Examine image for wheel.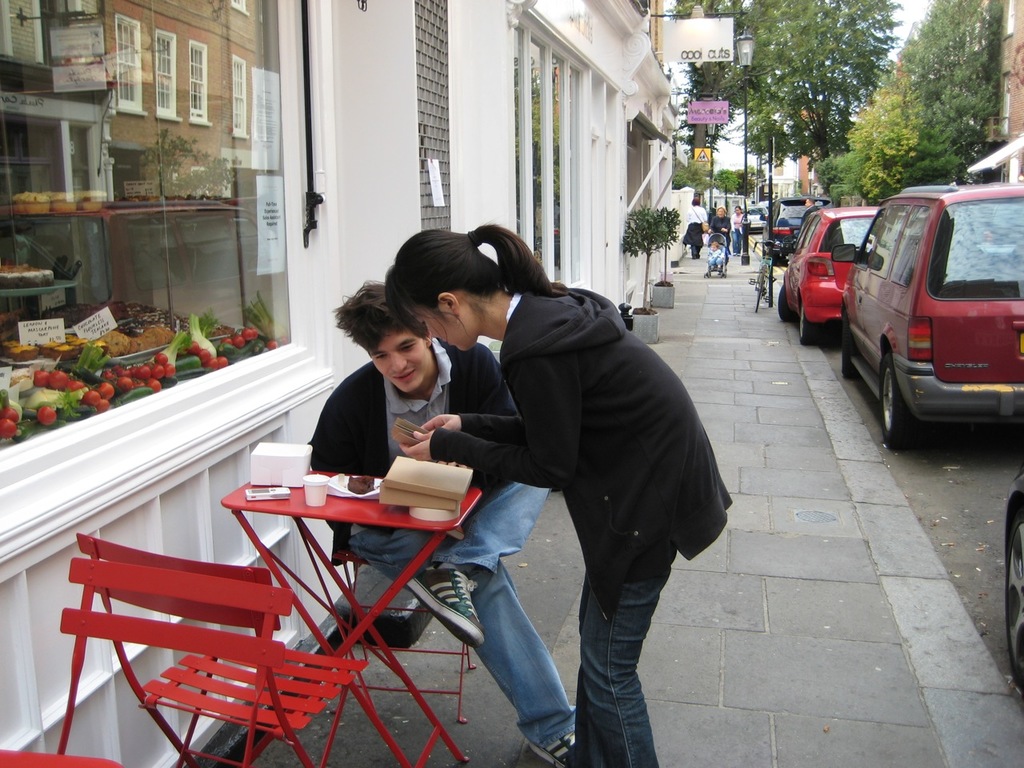
Examination result: l=870, t=345, r=925, b=450.
